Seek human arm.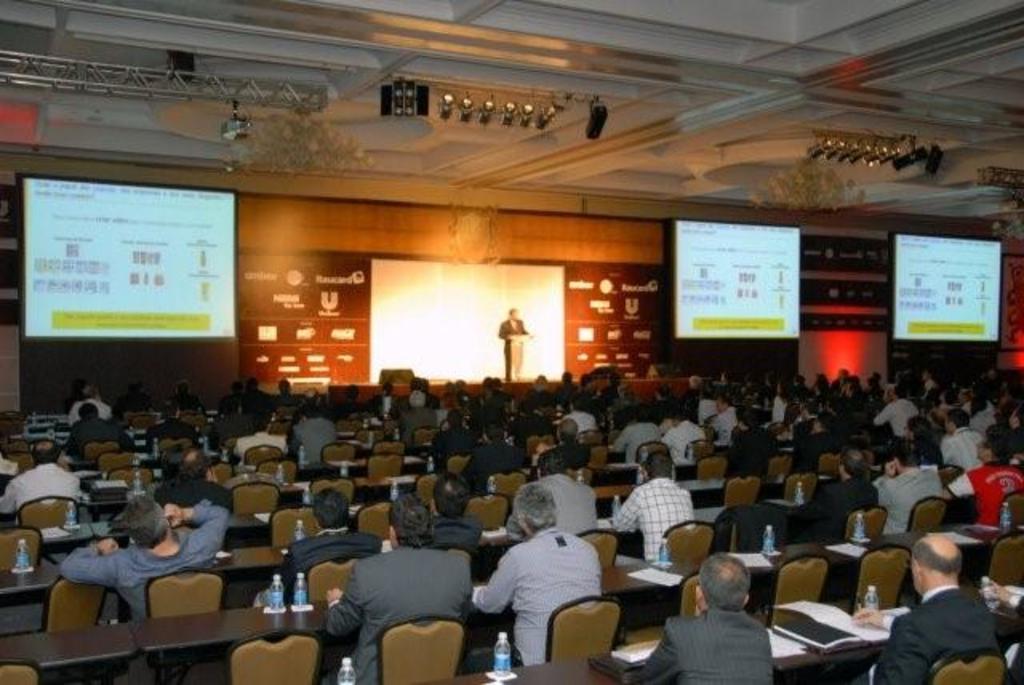
{"x1": 0, "y1": 483, "x2": 14, "y2": 515}.
